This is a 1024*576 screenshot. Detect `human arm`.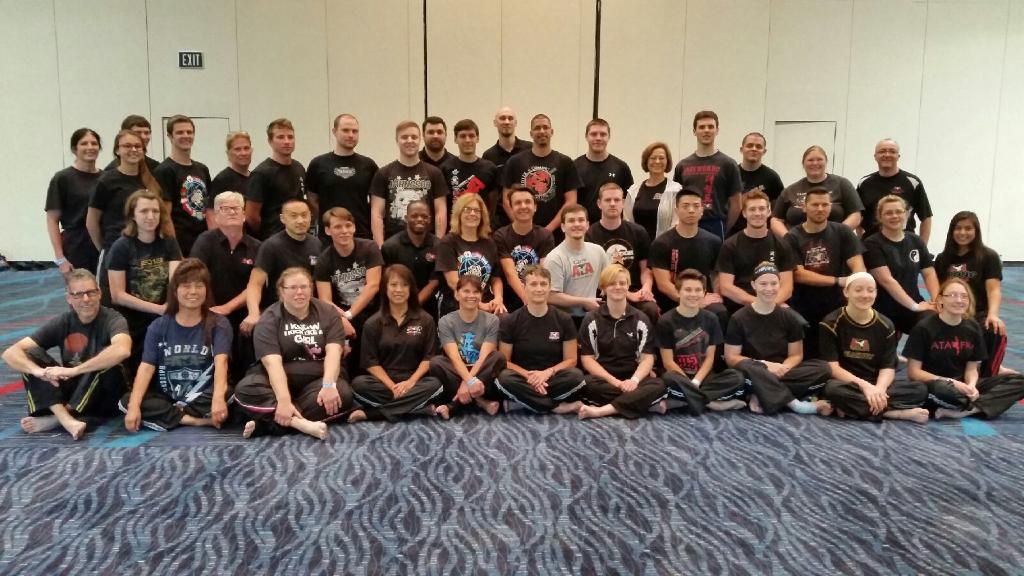
bbox=[304, 159, 321, 220].
